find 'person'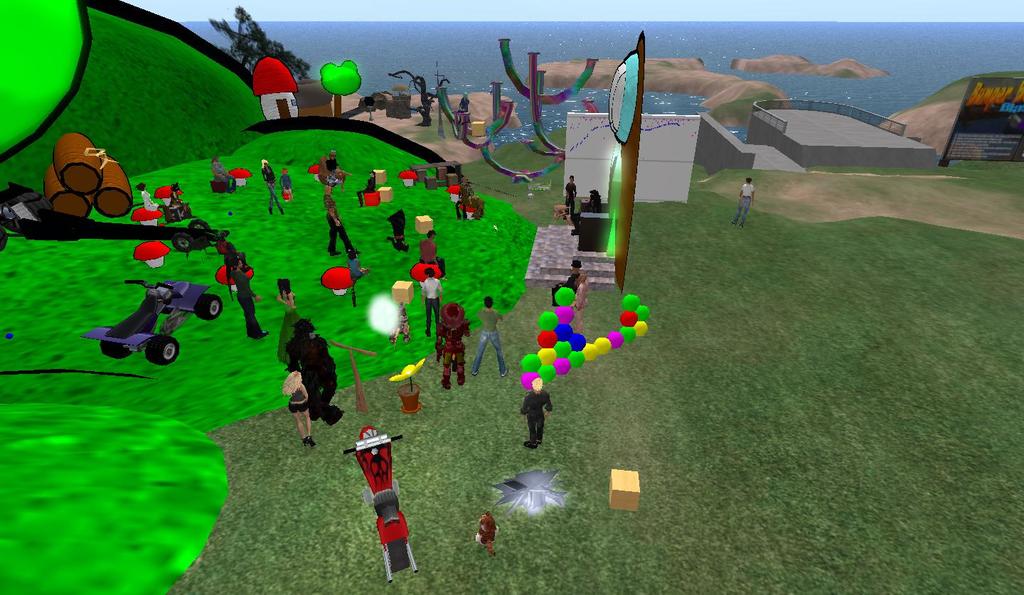
<box>552,262,582,309</box>
